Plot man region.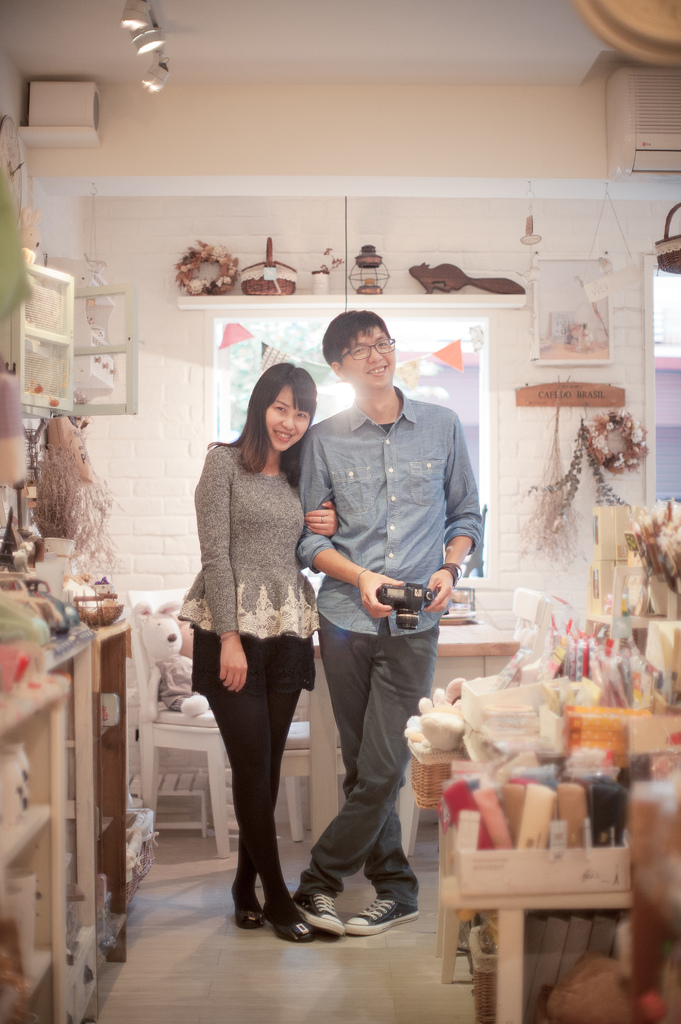
Plotted at bbox(278, 339, 477, 918).
